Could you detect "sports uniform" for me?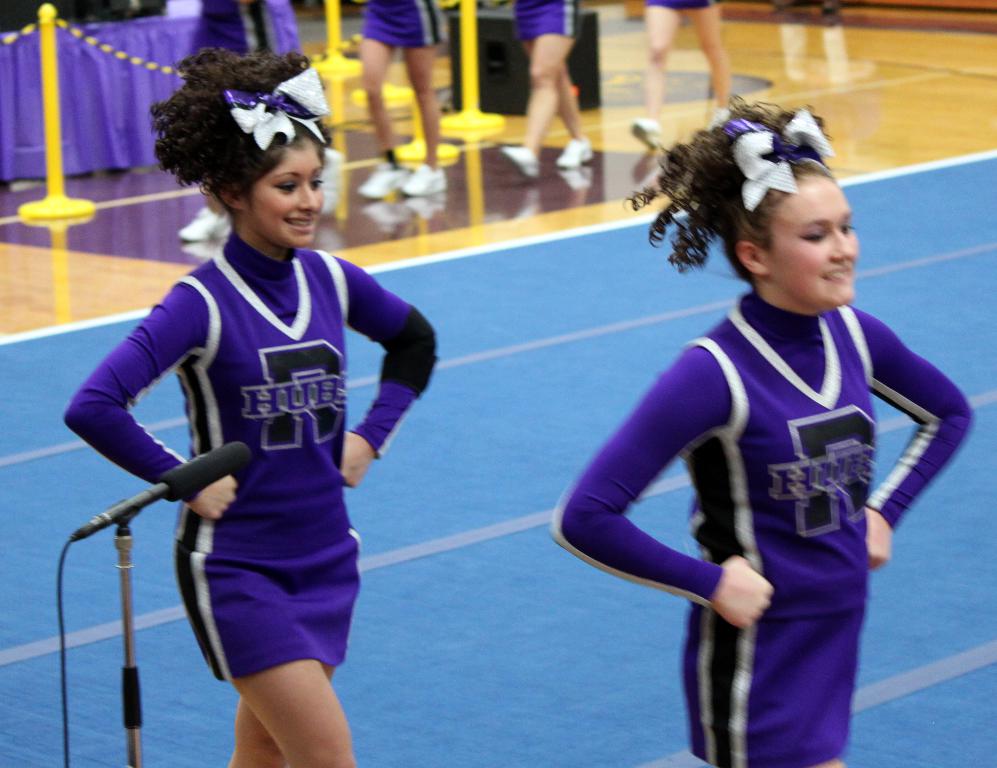
Detection result: select_region(363, 0, 450, 44).
